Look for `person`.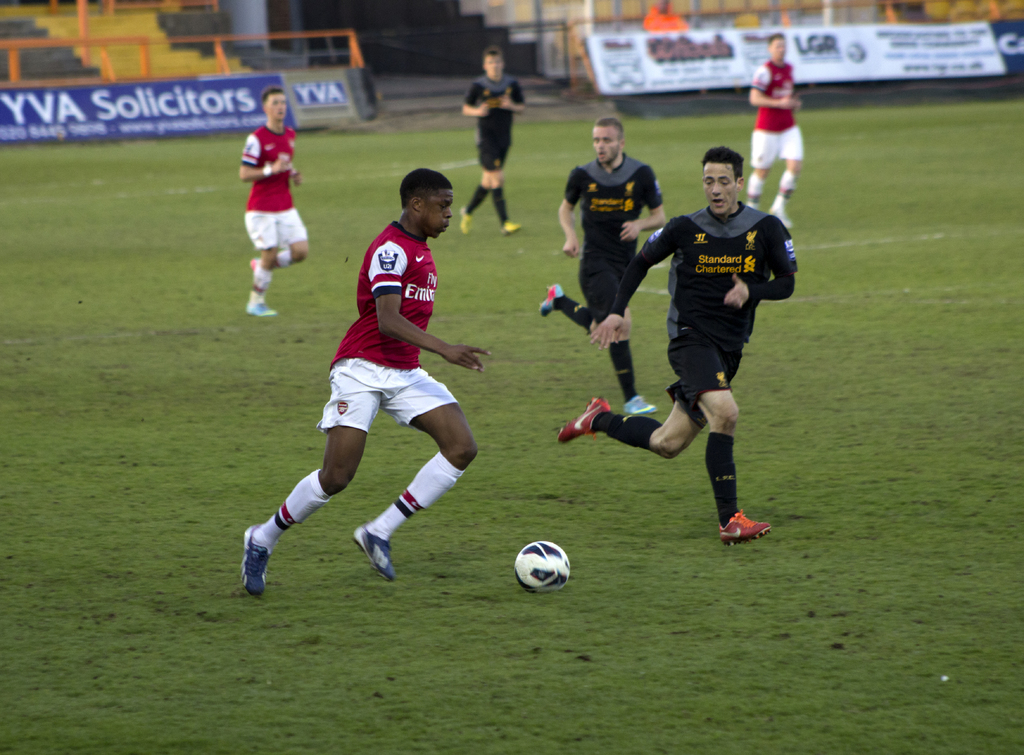
Found: {"x1": 744, "y1": 32, "x2": 803, "y2": 234}.
